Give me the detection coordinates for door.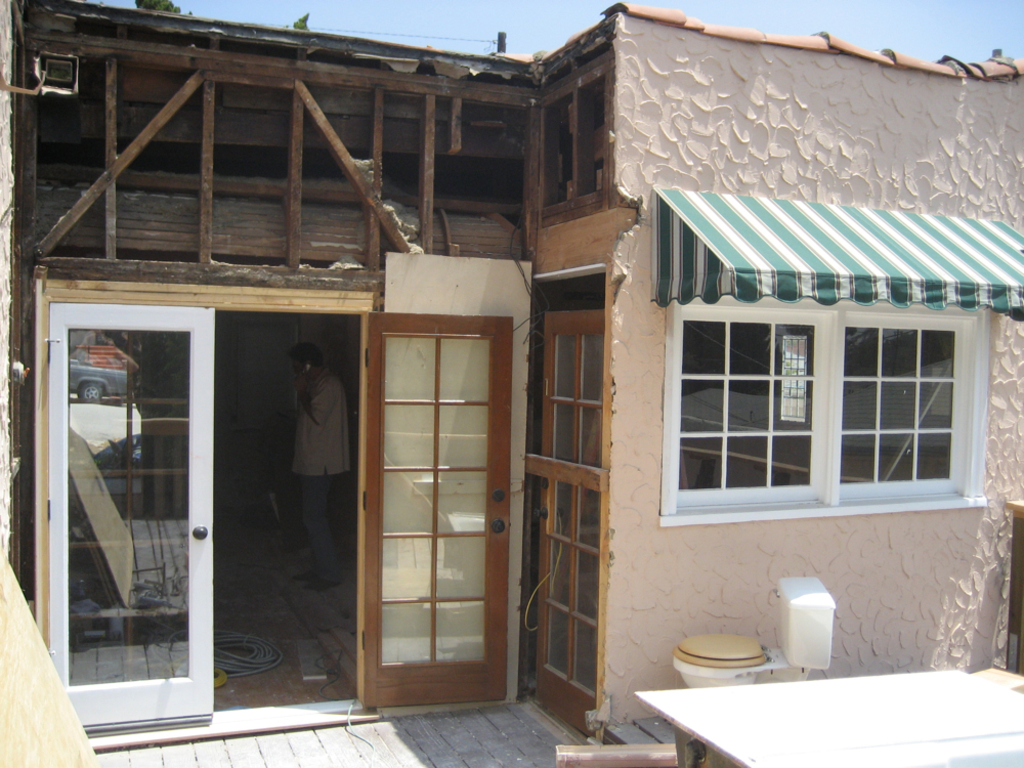
bbox(361, 309, 511, 707).
